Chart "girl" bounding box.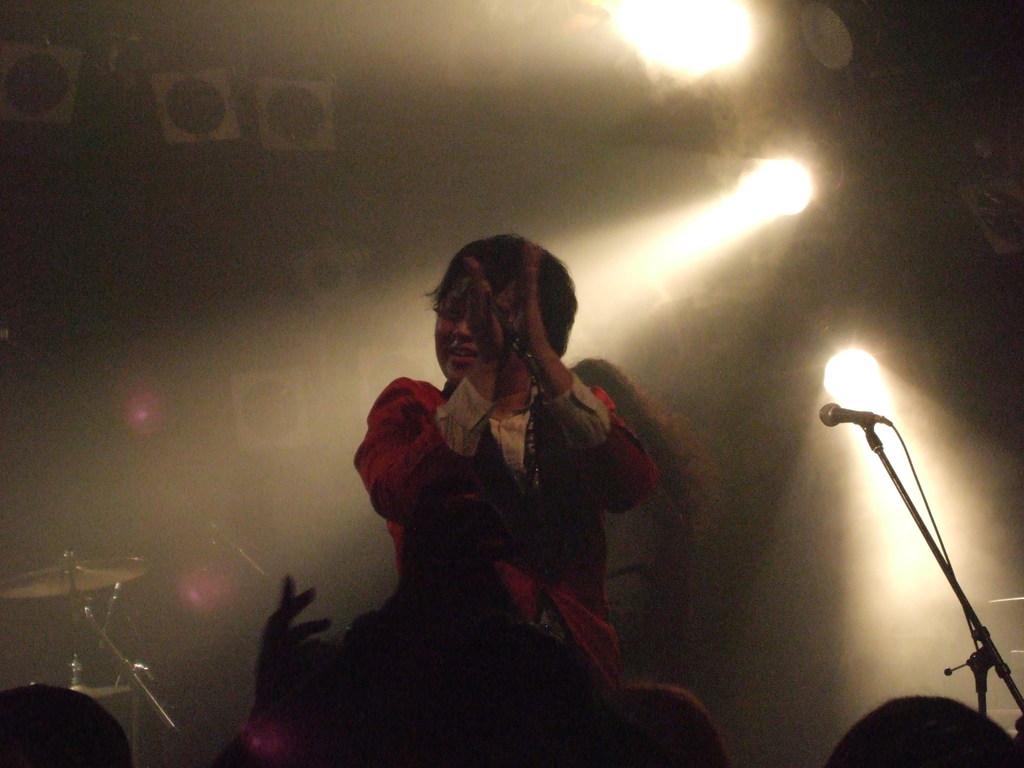
Charted: x1=356, y1=236, x2=660, y2=767.
